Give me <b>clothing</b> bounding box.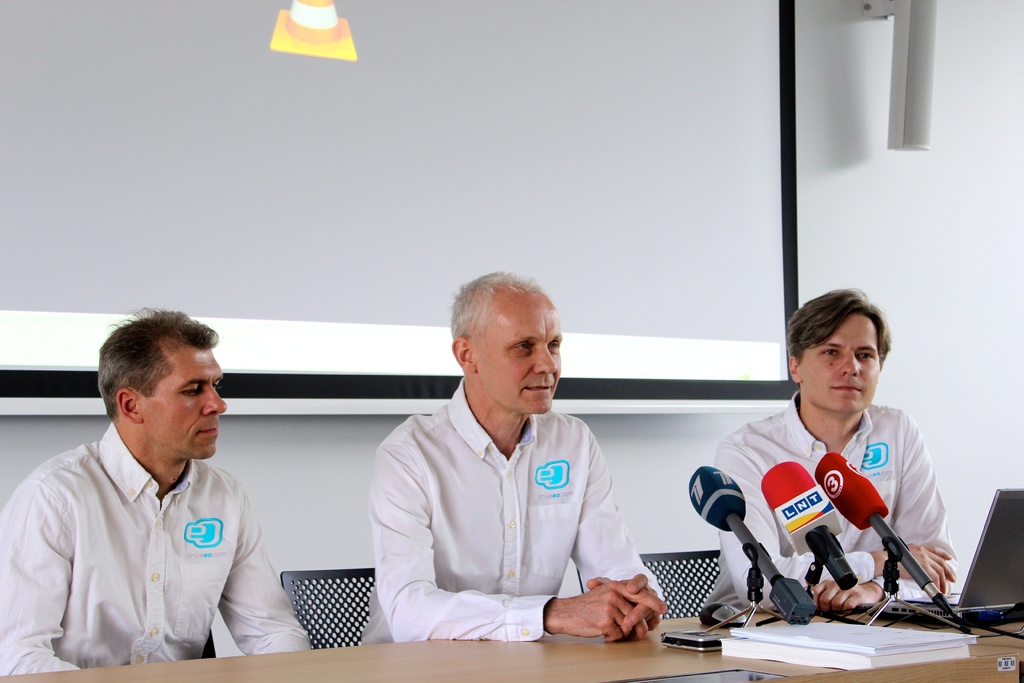
Rect(366, 357, 652, 655).
